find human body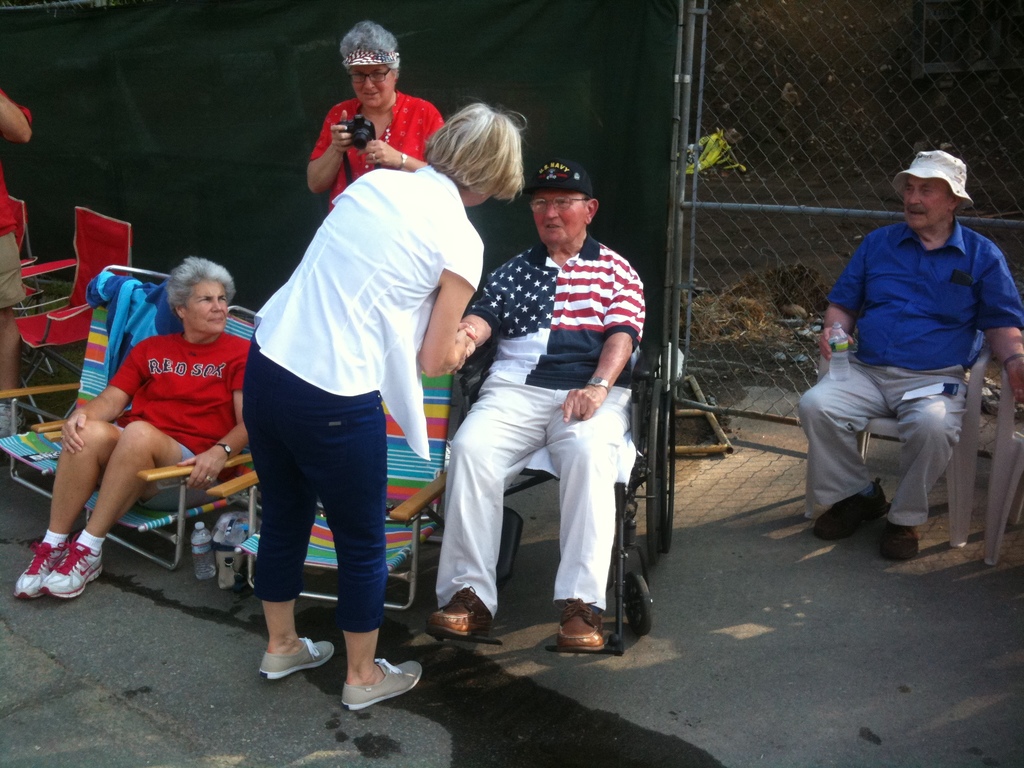
x1=439 y1=168 x2=636 y2=636
